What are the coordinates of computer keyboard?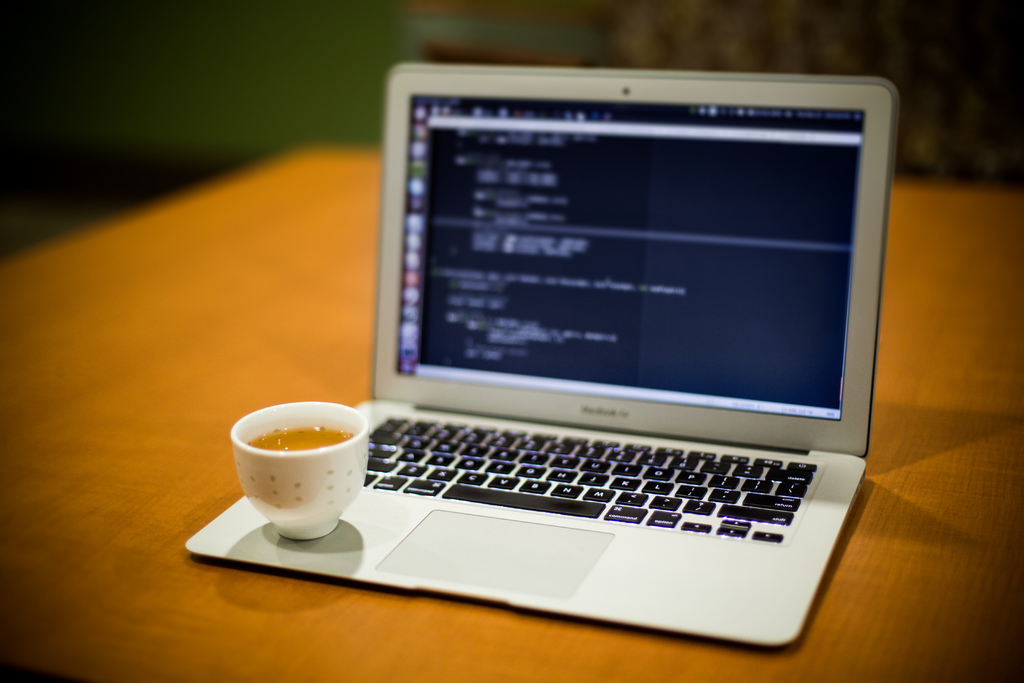
(359,415,819,546).
